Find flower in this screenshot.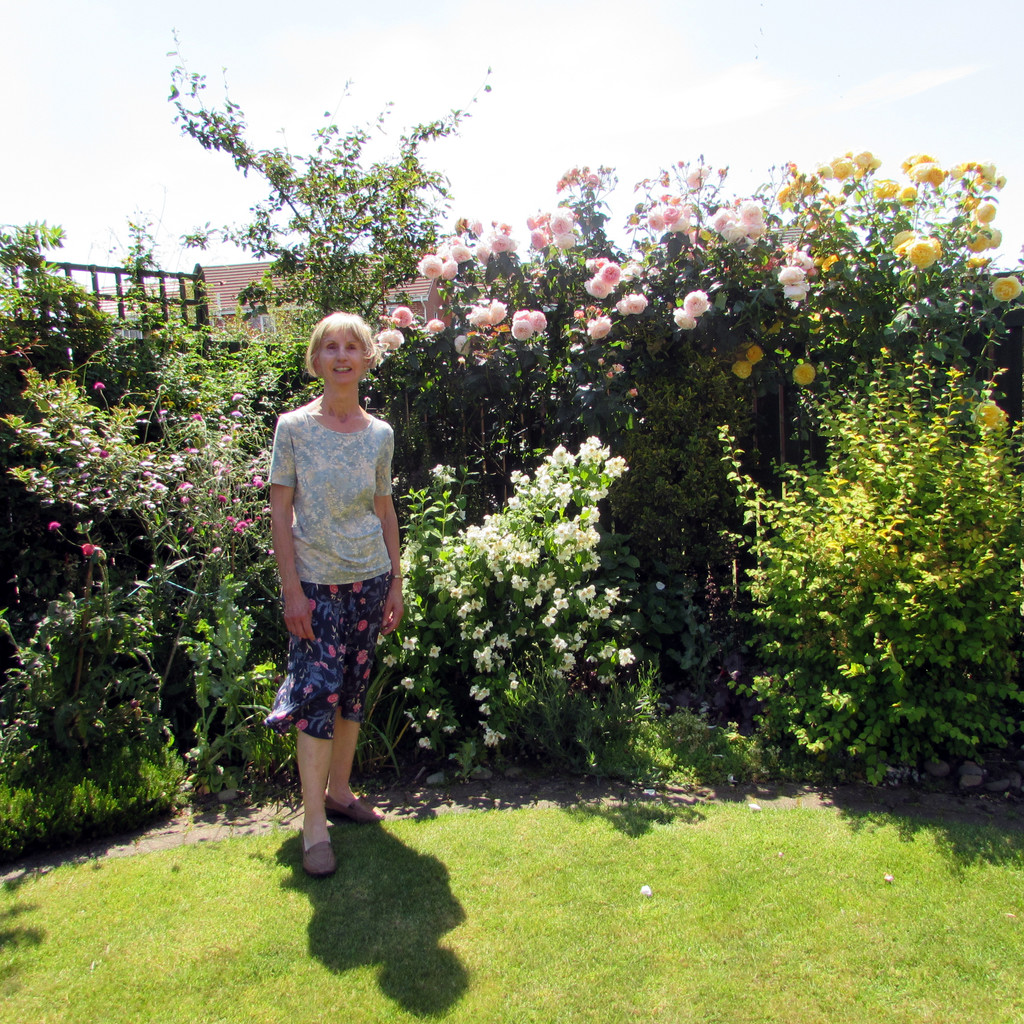
The bounding box for flower is region(95, 379, 104, 393).
